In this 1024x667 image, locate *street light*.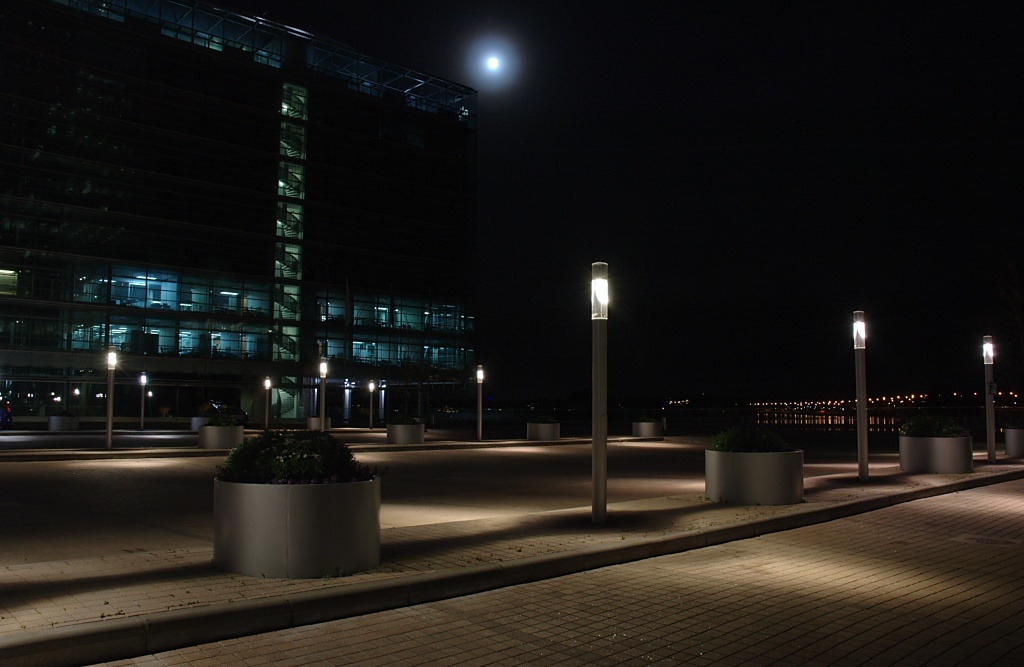
Bounding box: bbox(72, 384, 84, 434).
